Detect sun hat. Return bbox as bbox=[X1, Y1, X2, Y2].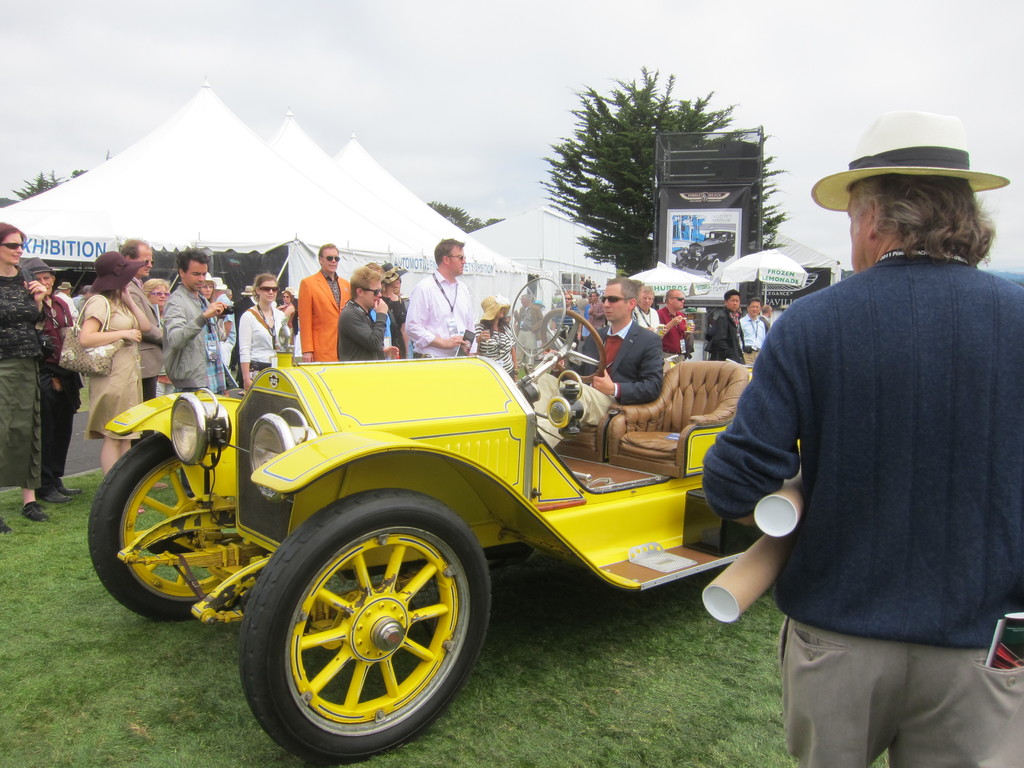
bbox=[242, 284, 255, 297].
